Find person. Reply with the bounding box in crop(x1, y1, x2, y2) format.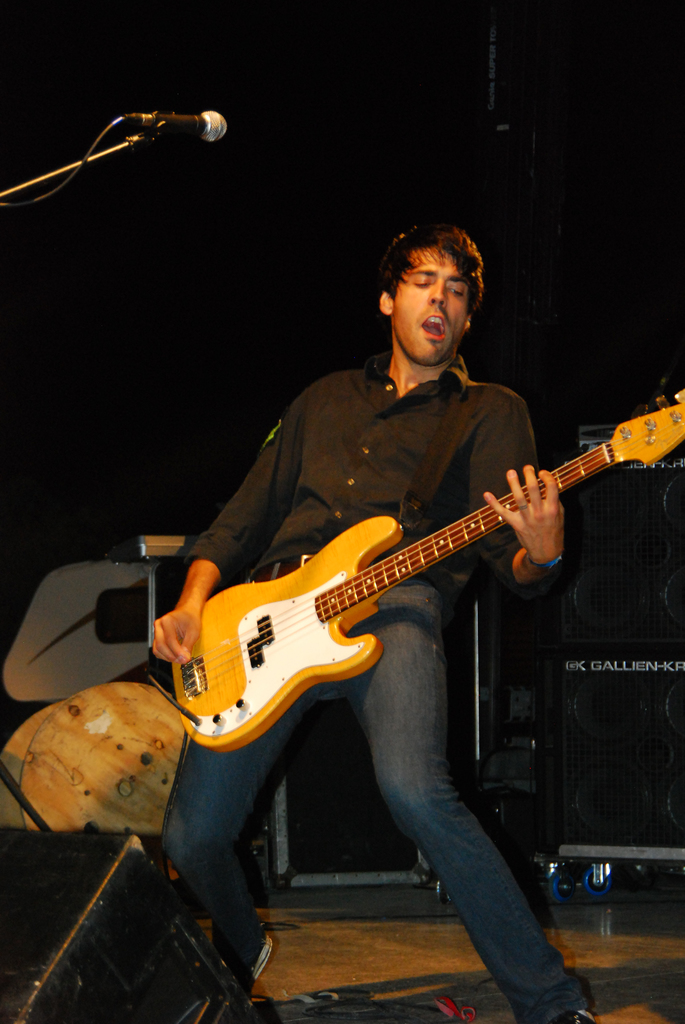
crop(161, 224, 659, 971).
